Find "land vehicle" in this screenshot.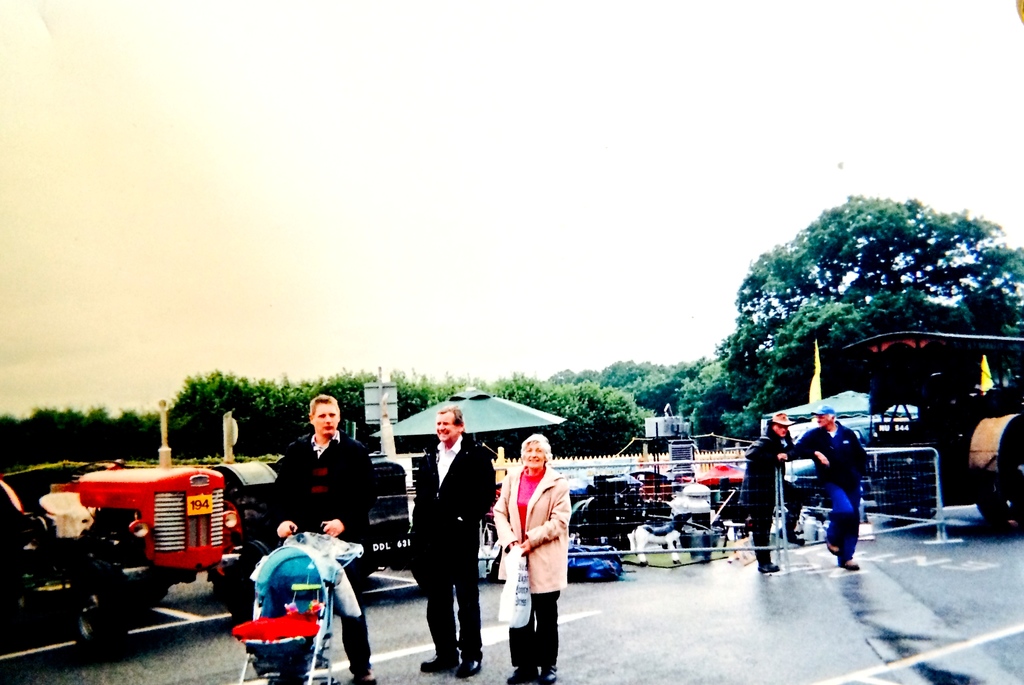
The bounding box for "land vehicle" is 209/458/426/602.
